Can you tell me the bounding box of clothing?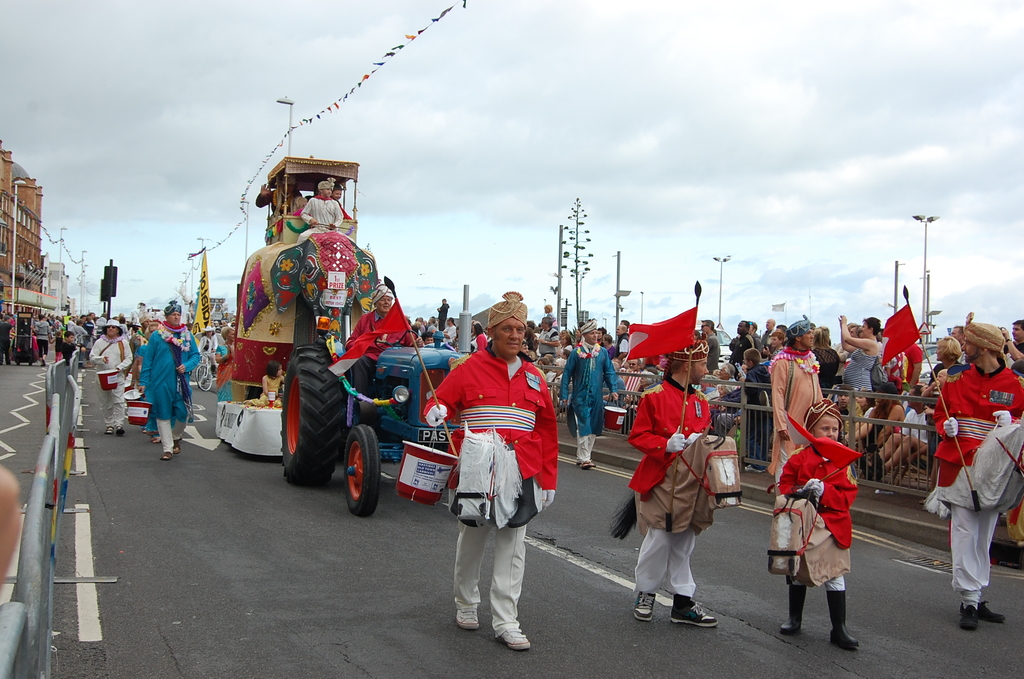
rect(842, 347, 873, 393).
